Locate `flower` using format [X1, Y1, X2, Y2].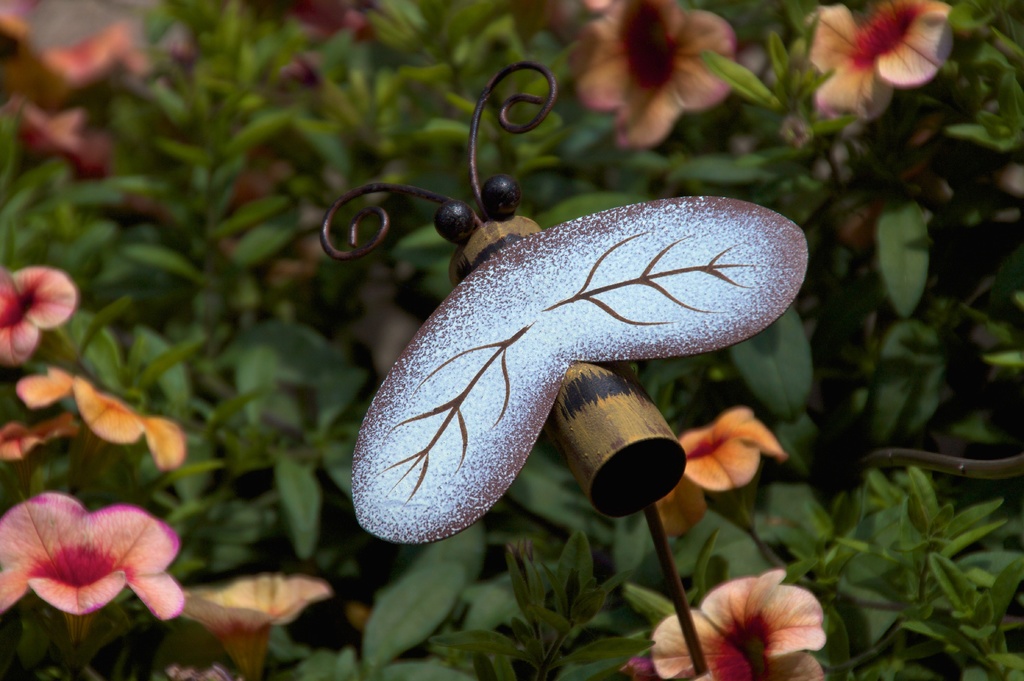
[10, 490, 186, 637].
